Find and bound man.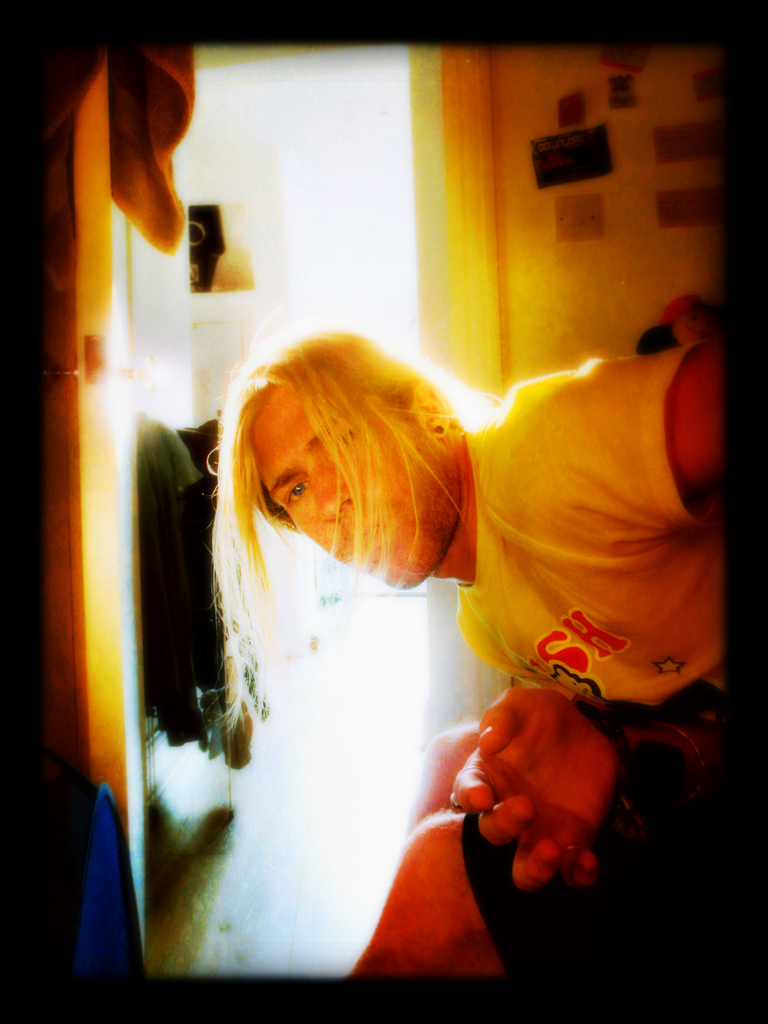
Bound: box=[172, 239, 731, 942].
